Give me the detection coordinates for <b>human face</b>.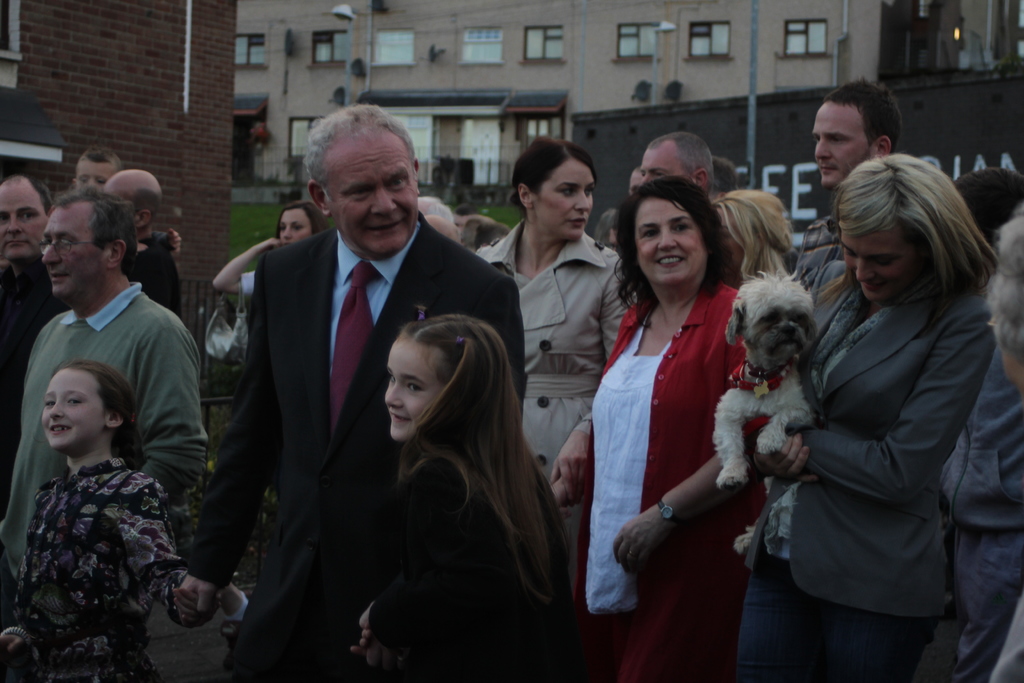
region(385, 334, 442, 439).
